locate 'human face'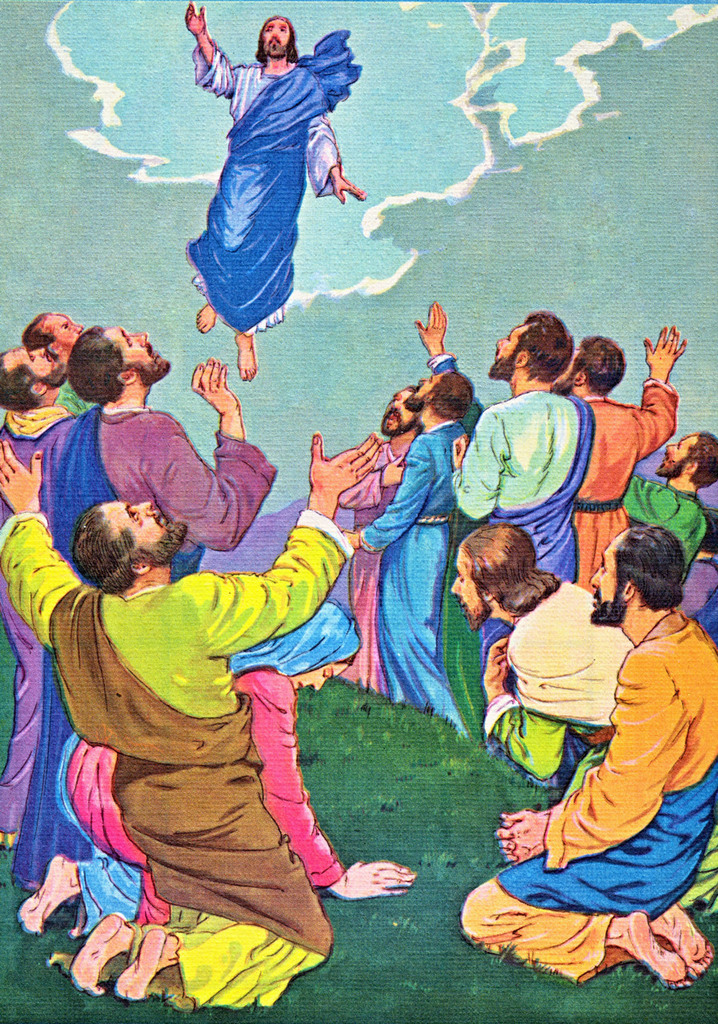
(99,498,182,566)
